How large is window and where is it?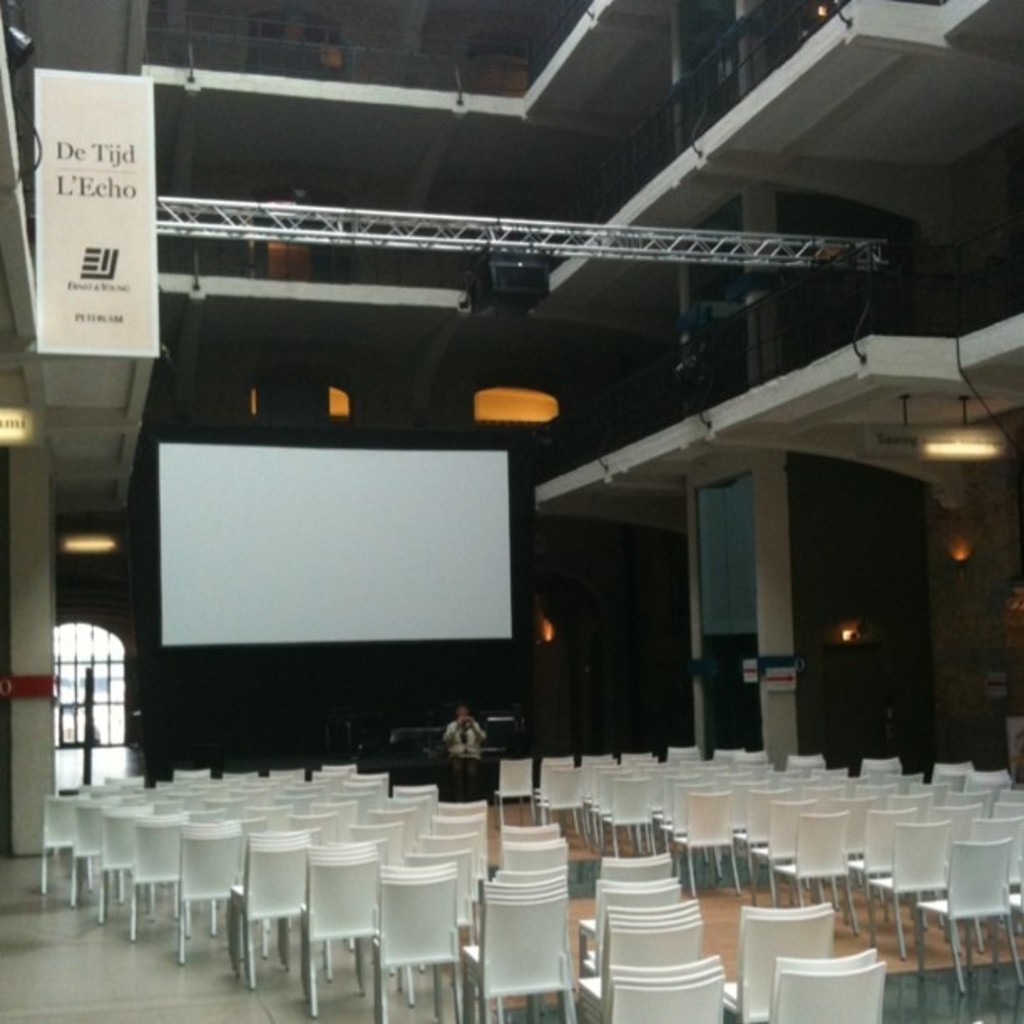
Bounding box: {"left": 453, "top": 33, "right": 540, "bottom": 100}.
